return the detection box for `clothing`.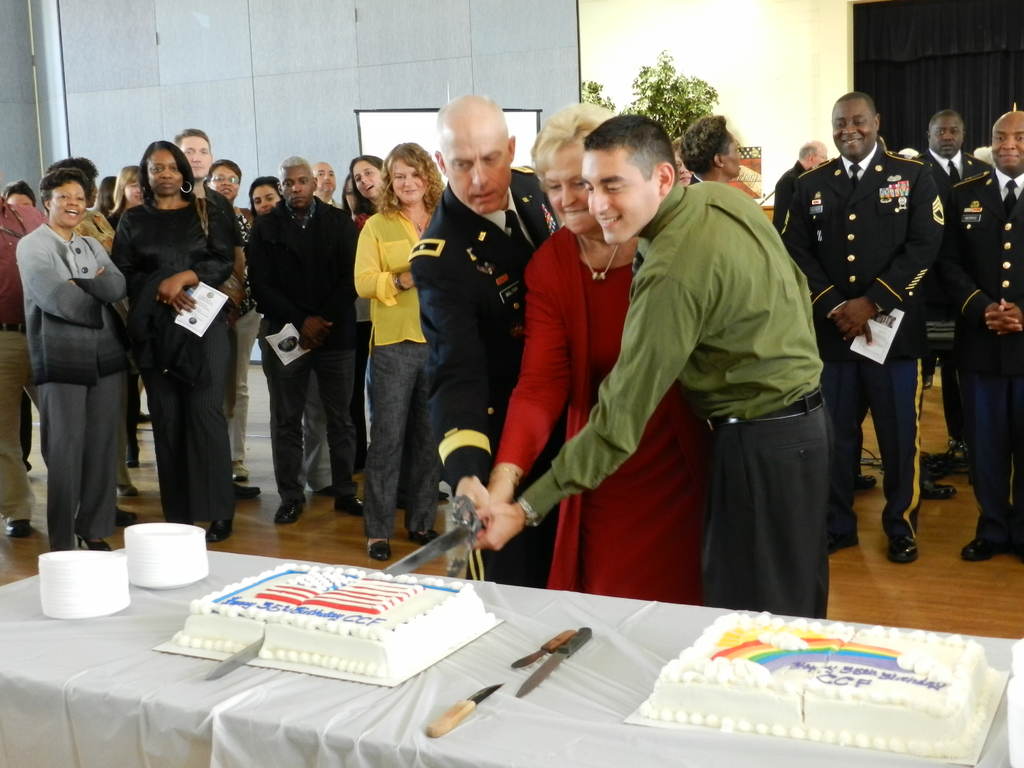
(x1=138, y1=319, x2=236, y2=528).
